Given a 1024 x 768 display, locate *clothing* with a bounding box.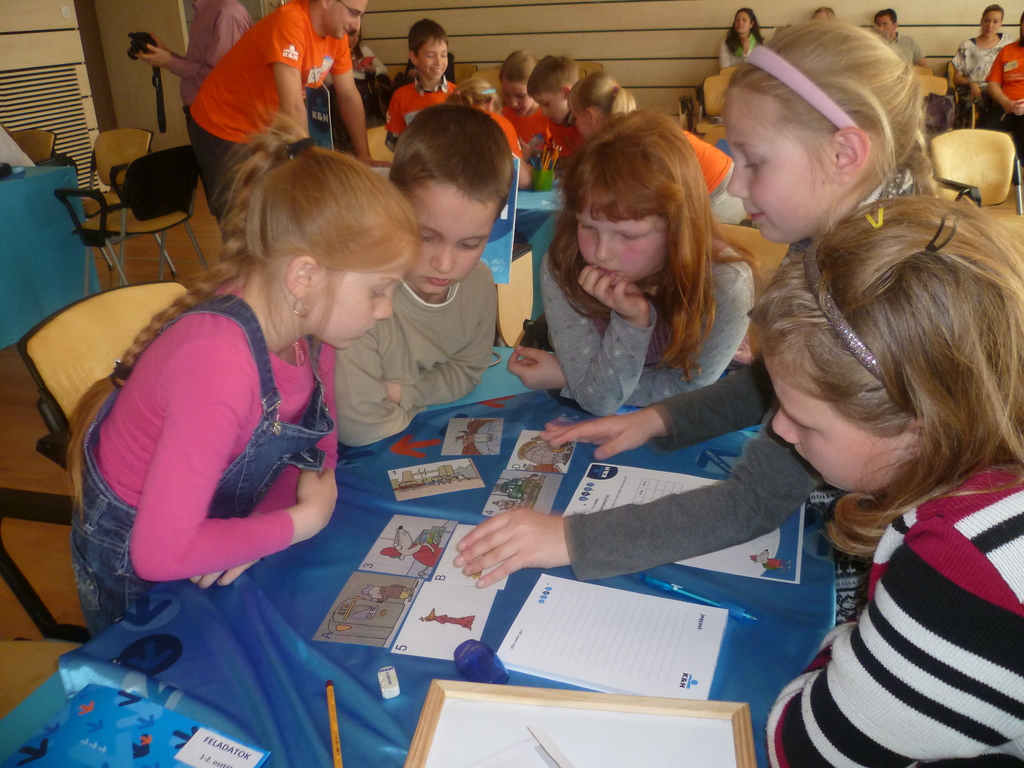
Located: [893, 29, 923, 67].
